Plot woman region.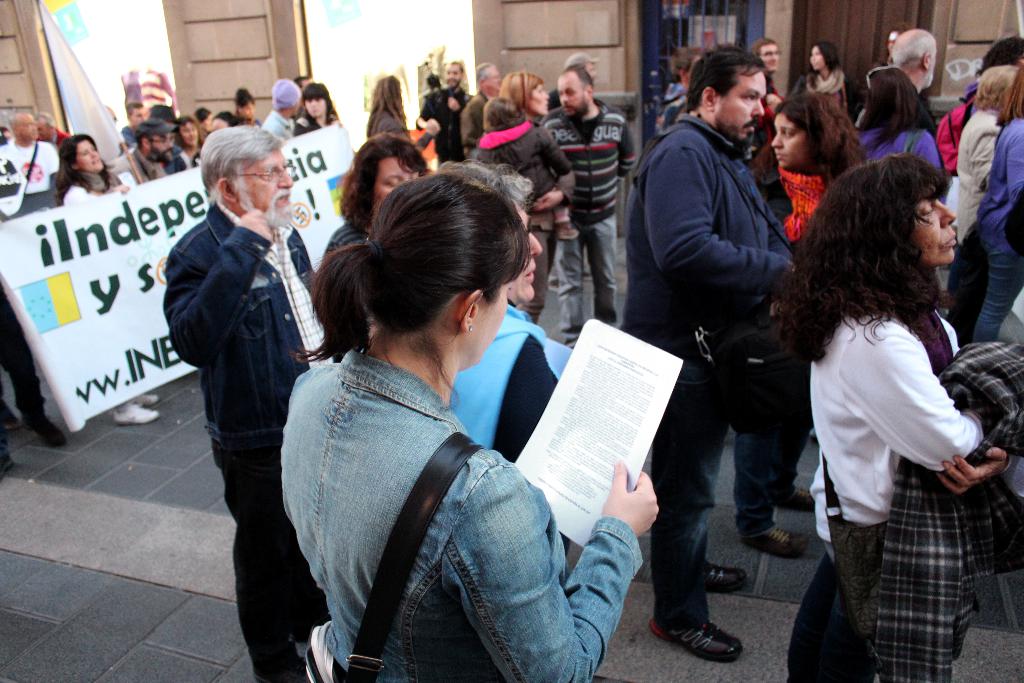
Plotted at [x1=497, y1=69, x2=551, y2=325].
